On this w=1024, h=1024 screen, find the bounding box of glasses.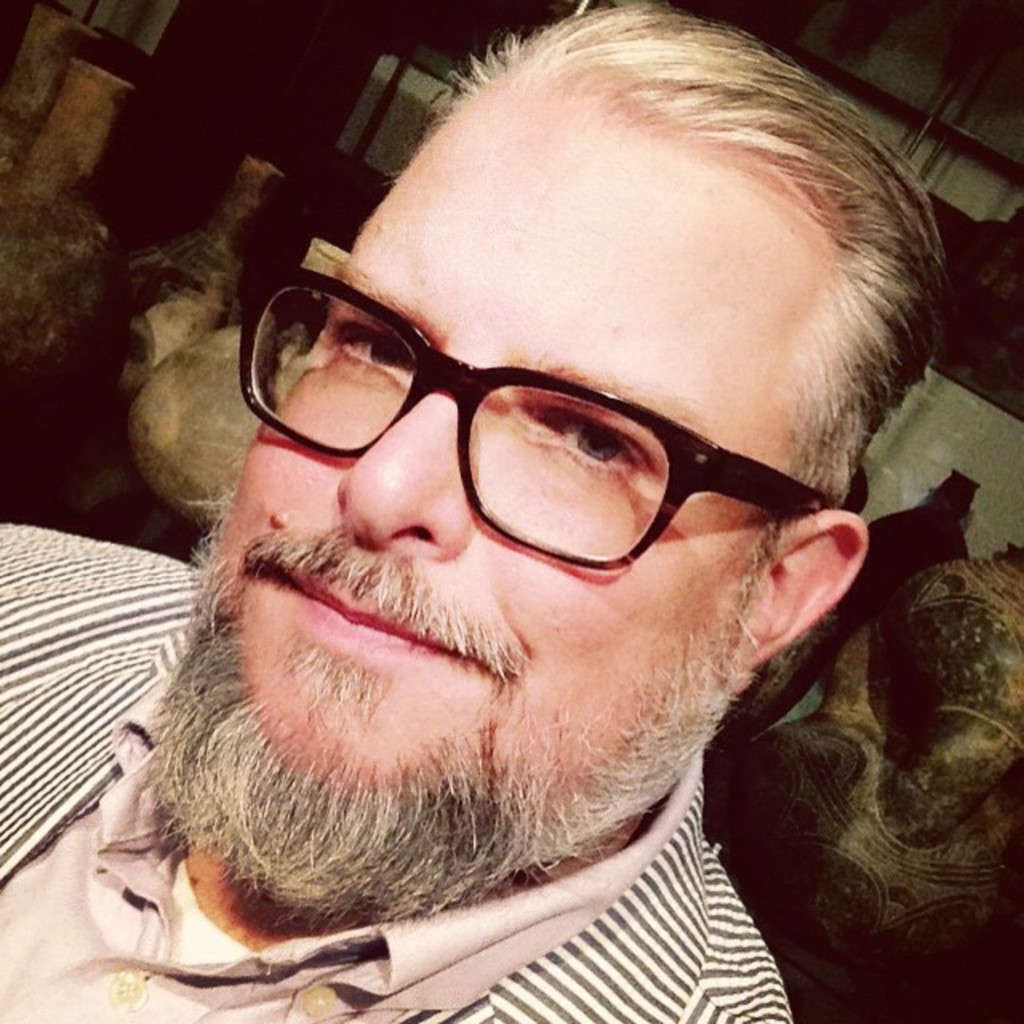
Bounding box: crop(202, 280, 867, 565).
